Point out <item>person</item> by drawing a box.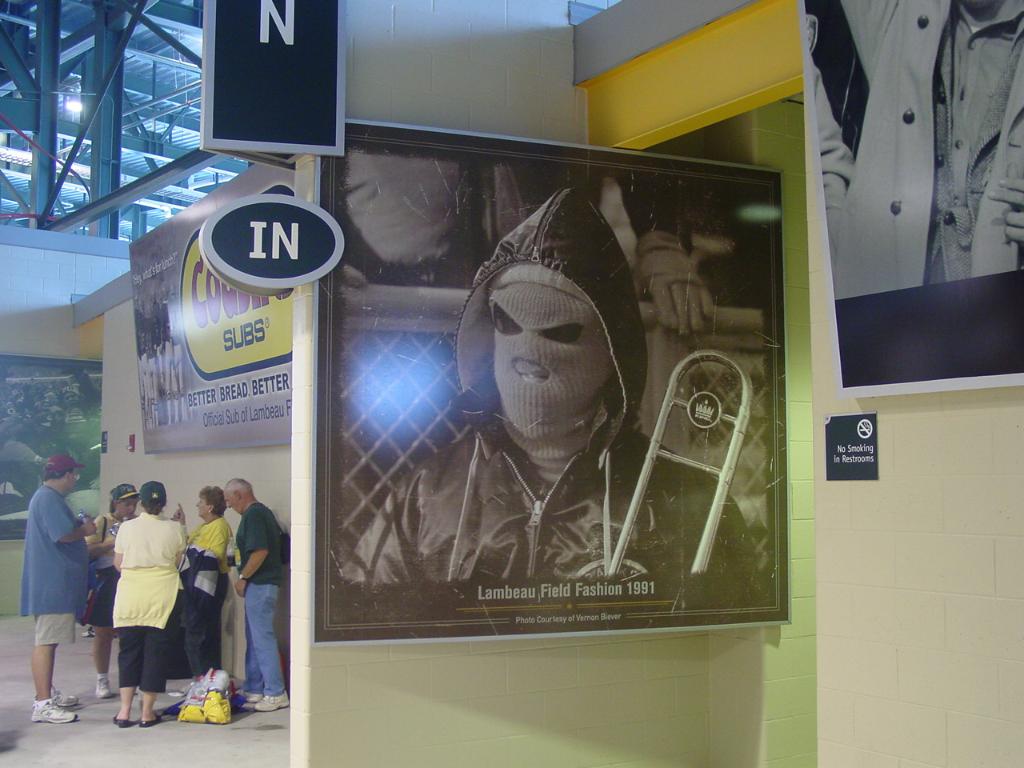
{"left": 16, "top": 452, "right": 102, "bottom": 738}.
